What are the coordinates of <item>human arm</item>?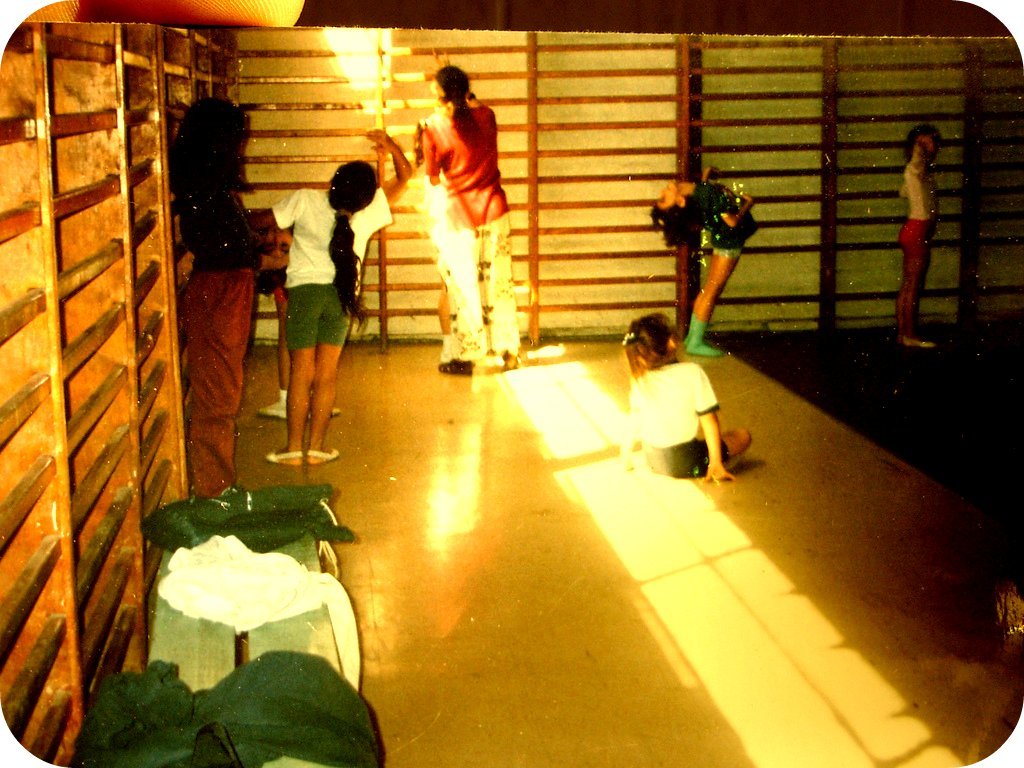
(690,368,745,492).
